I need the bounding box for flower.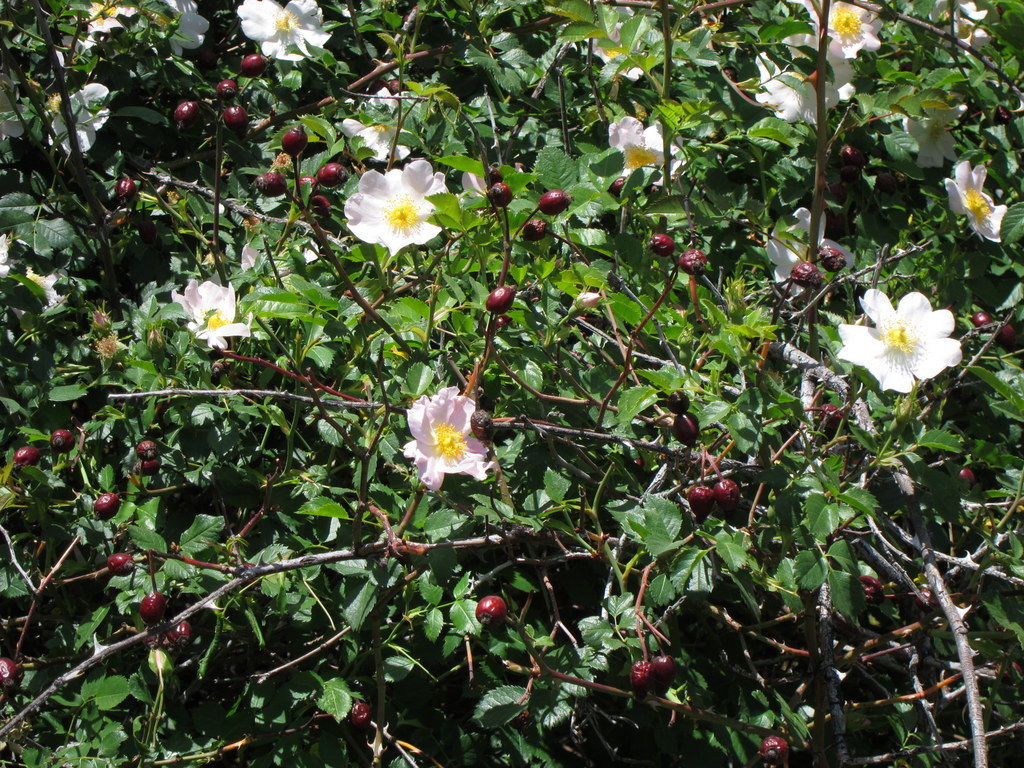
Here it is: 932/0/1002/57.
